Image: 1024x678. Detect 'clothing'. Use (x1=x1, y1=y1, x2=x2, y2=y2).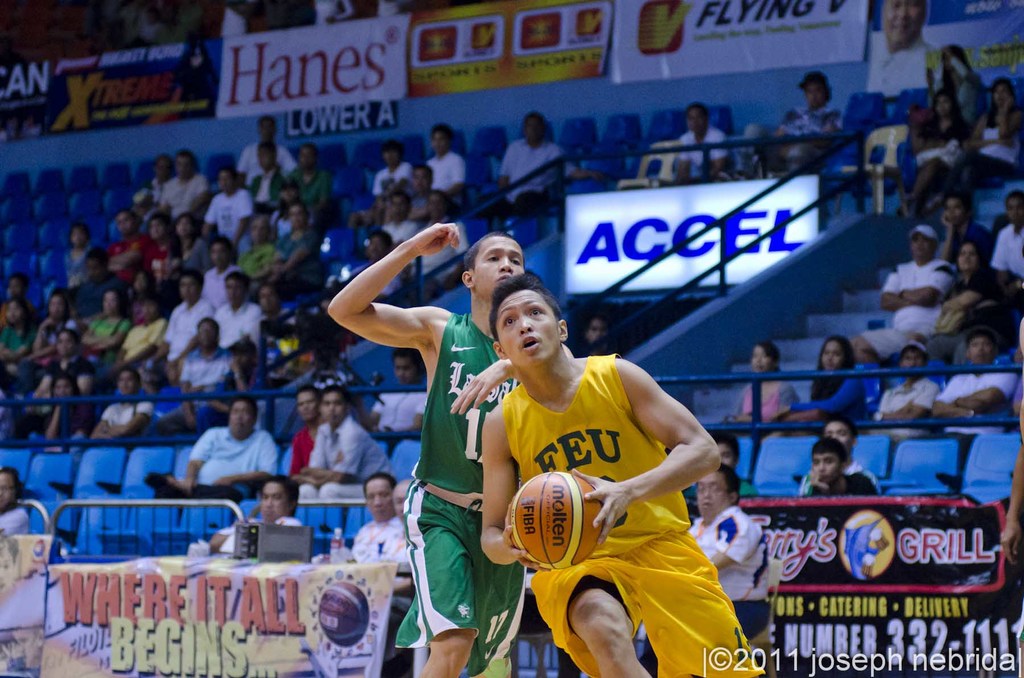
(x1=211, y1=293, x2=266, y2=344).
